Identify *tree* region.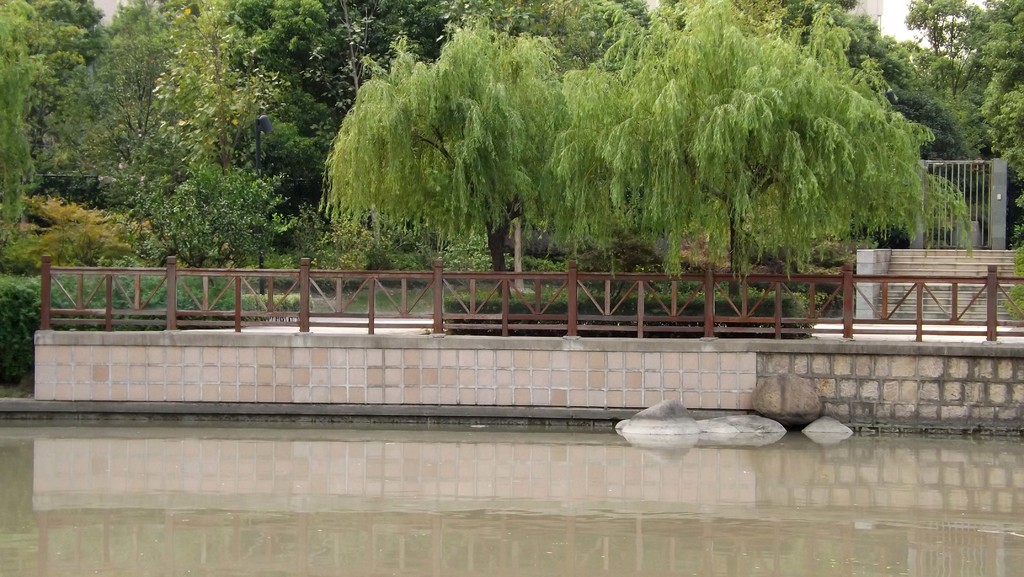
Region: BBox(640, 0, 866, 86).
